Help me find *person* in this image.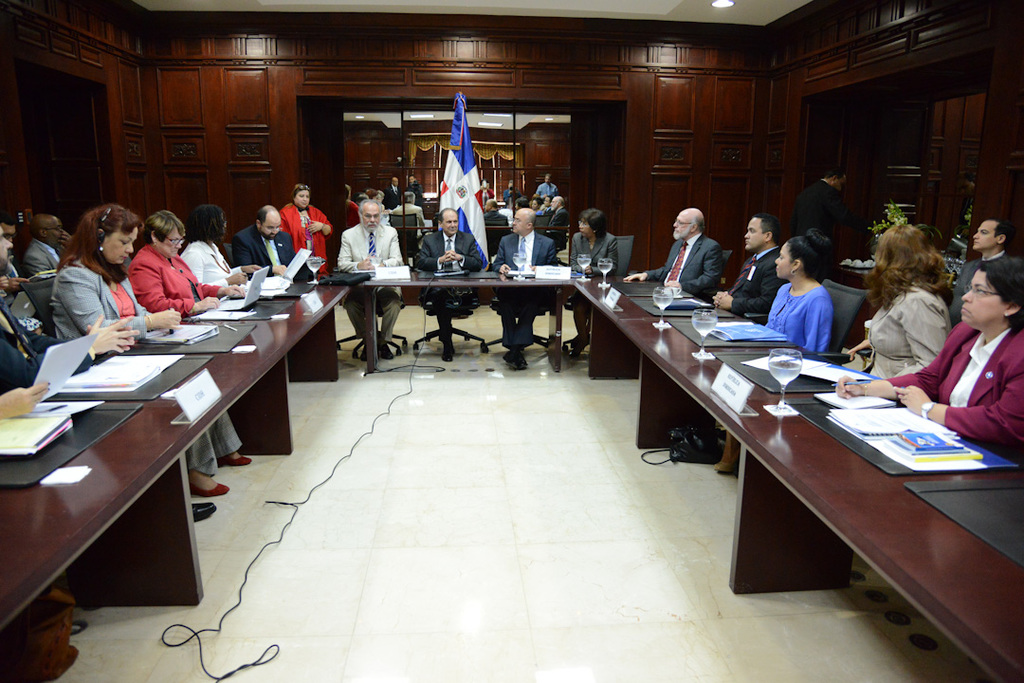
Found it: x1=758, y1=226, x2=840, y2=353.
